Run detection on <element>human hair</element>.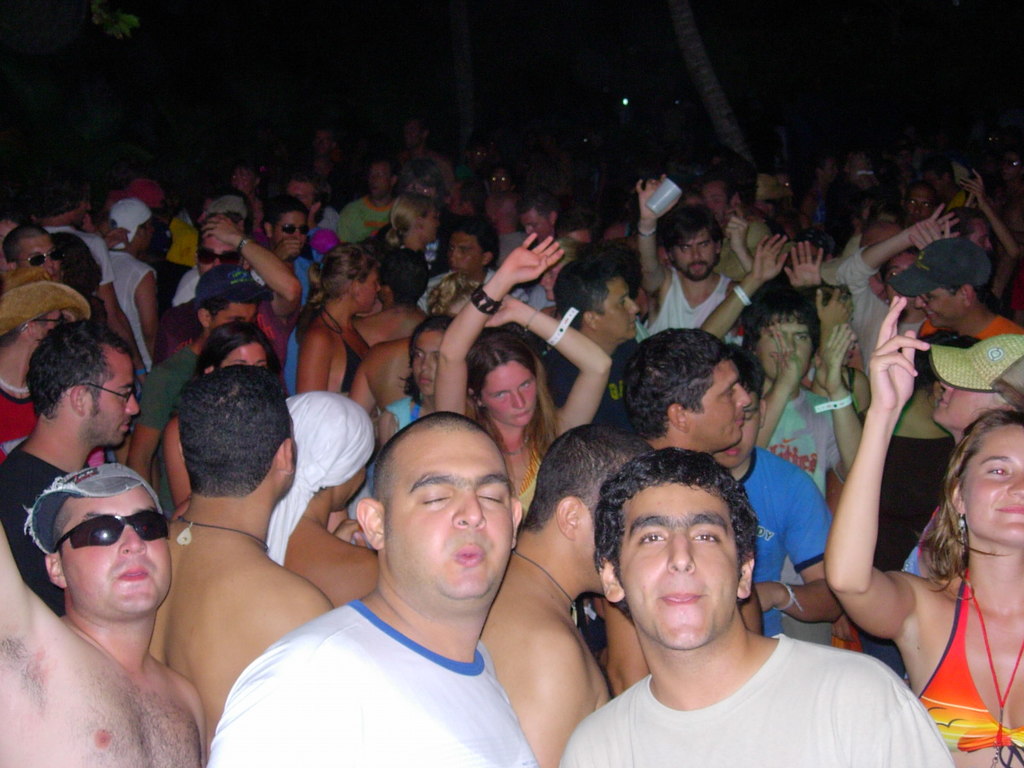
Result: Rect(665, 200, 727, 257).
